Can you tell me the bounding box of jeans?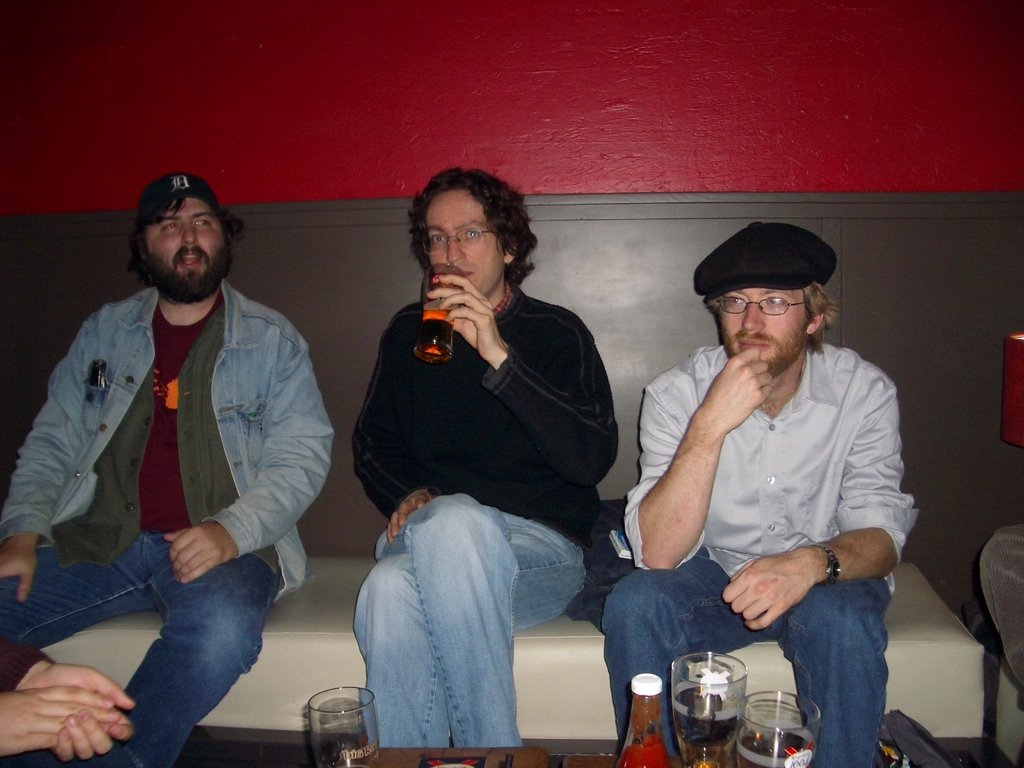
{"x1": 0, "y1": 519, "x2": 280, "y2": 767}.
